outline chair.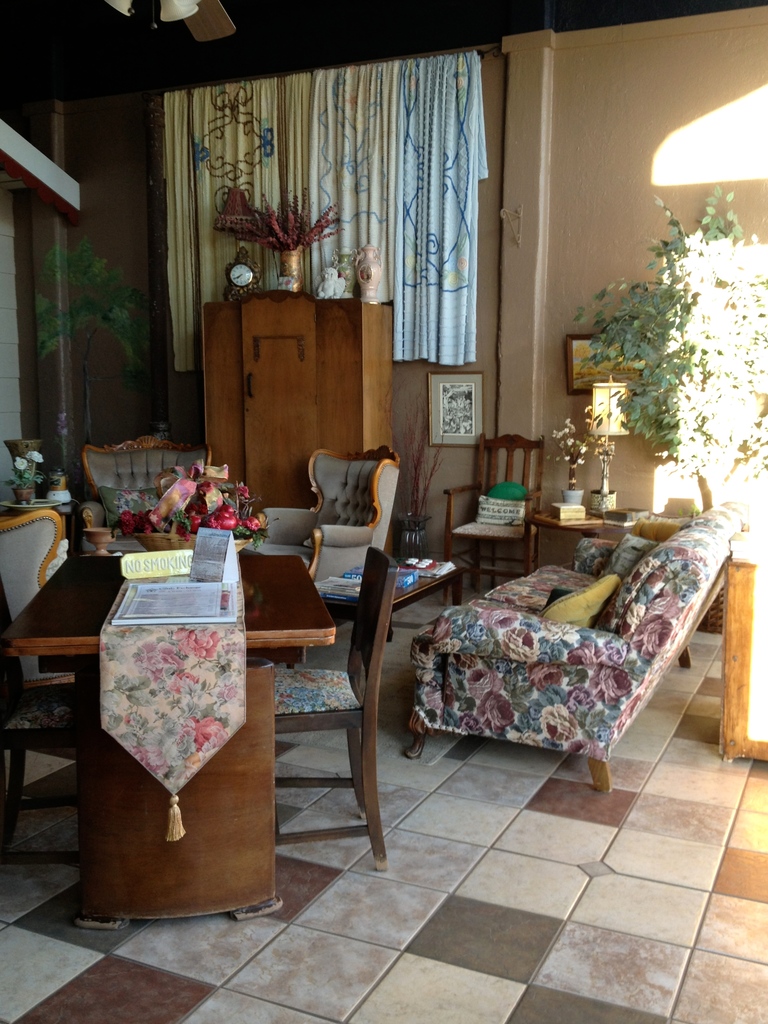
Outline: bbox=[79, 431, 219, 553].
